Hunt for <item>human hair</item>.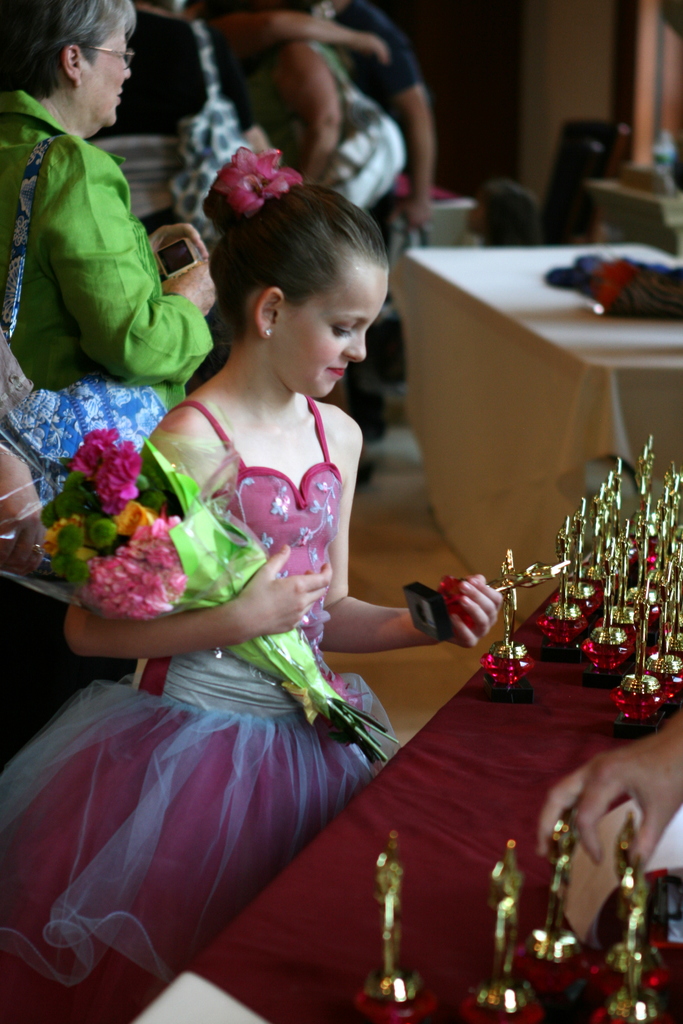
Hunted down at 19/0/144/124.
